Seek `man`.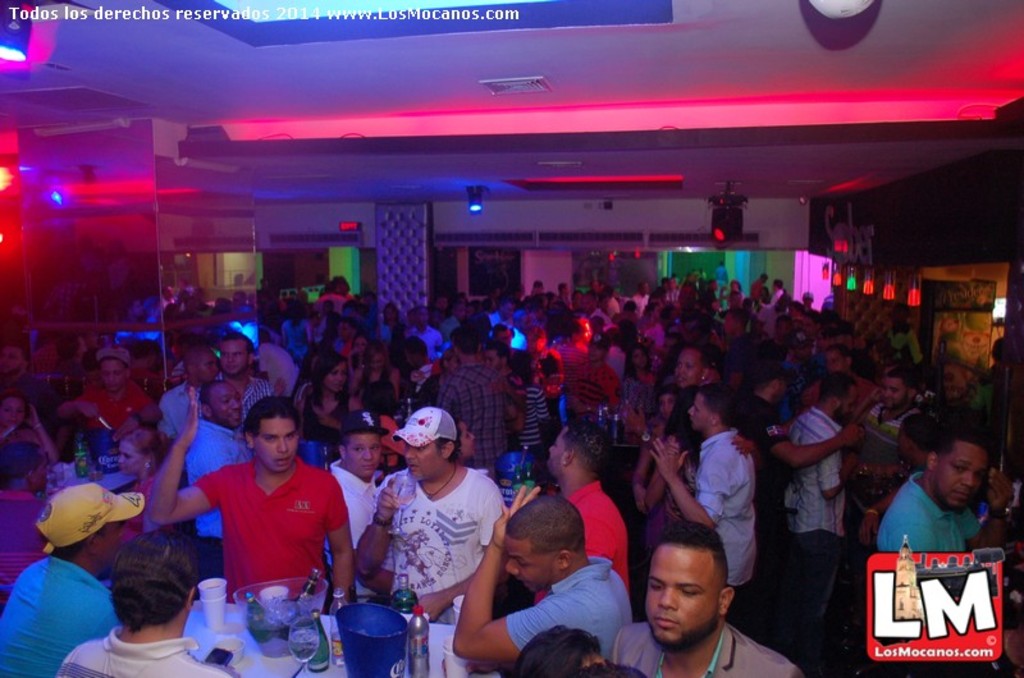
rect(355, 406, 507, 627).
